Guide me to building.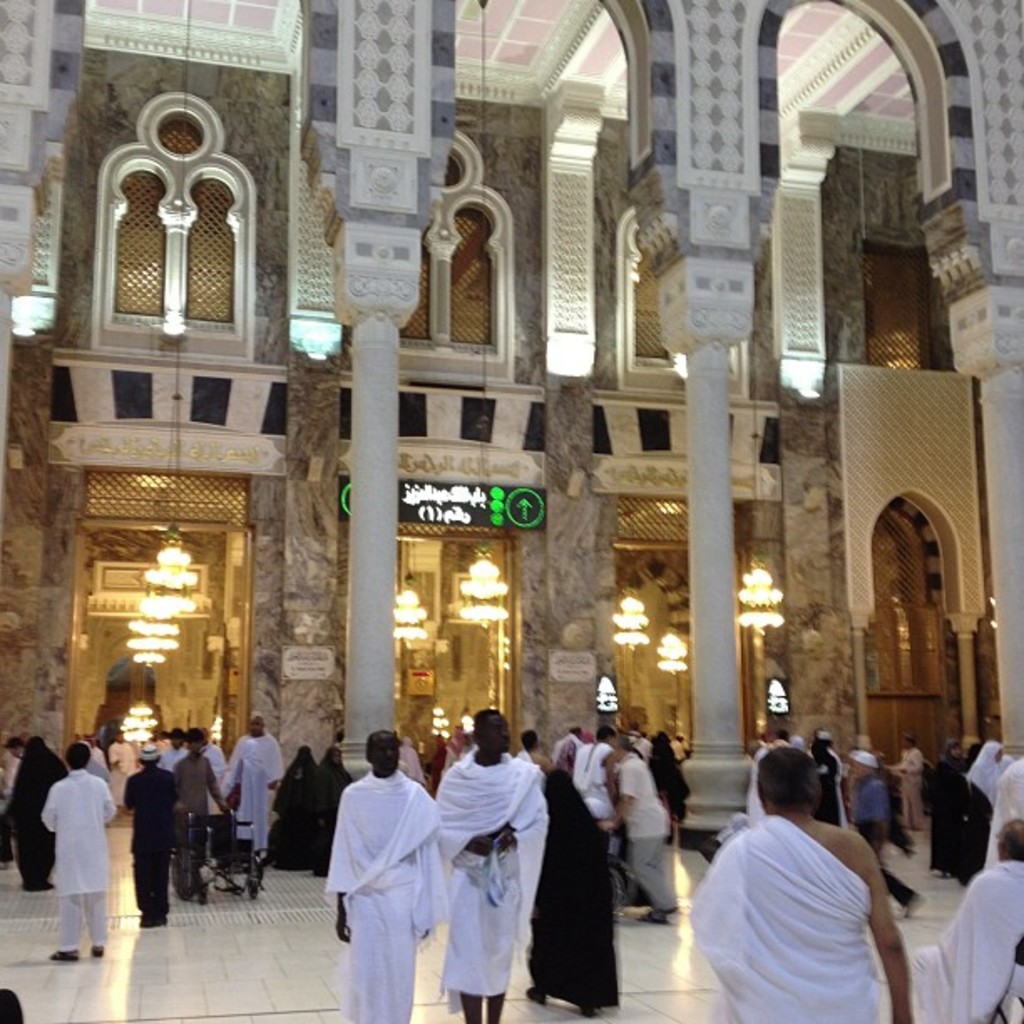
Guidance: 0:0:1022:1022.
